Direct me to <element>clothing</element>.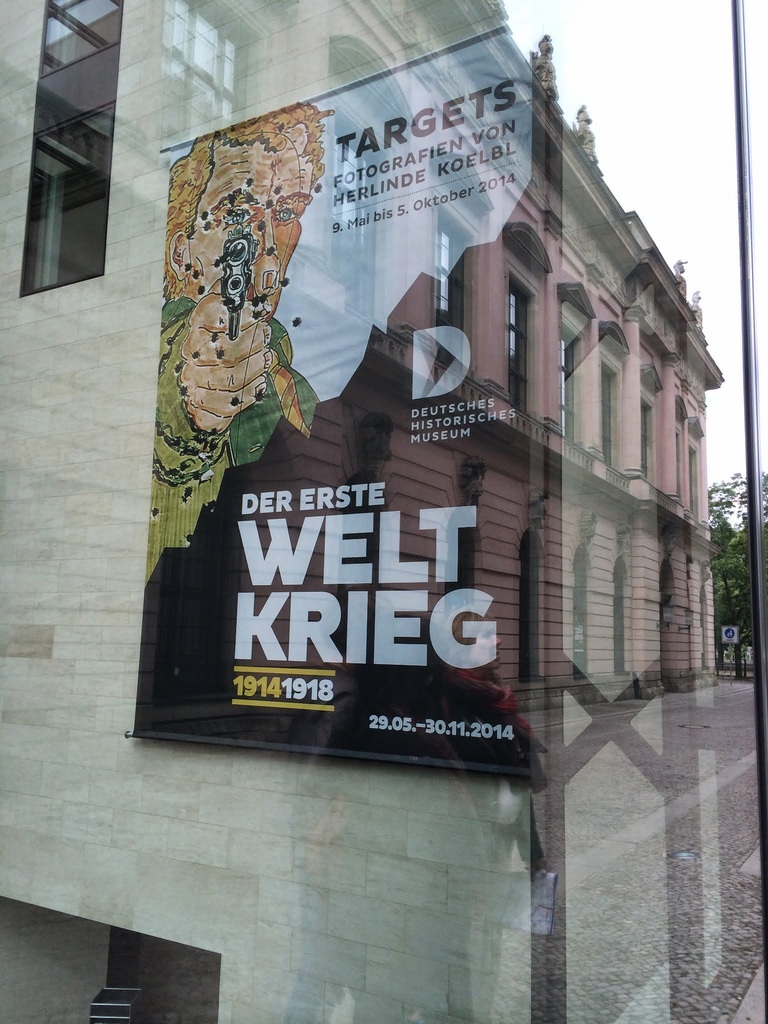
Direction: [x1=125, y1=296, x2=319, y2=564].
